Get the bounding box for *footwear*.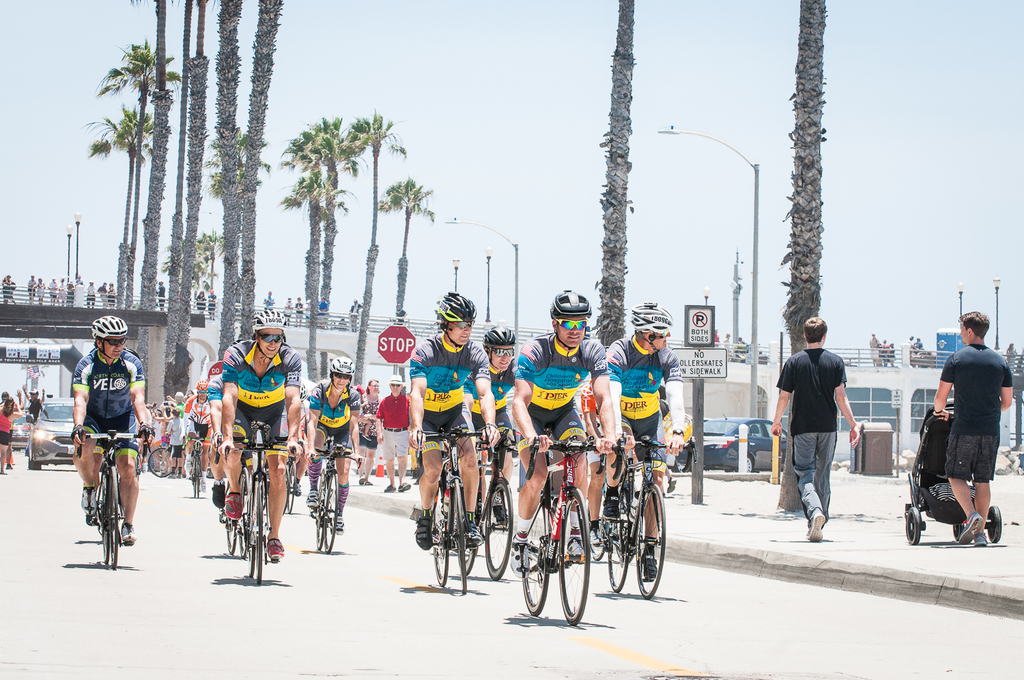
x1=509 y1=539 x2=530 y2=580.
